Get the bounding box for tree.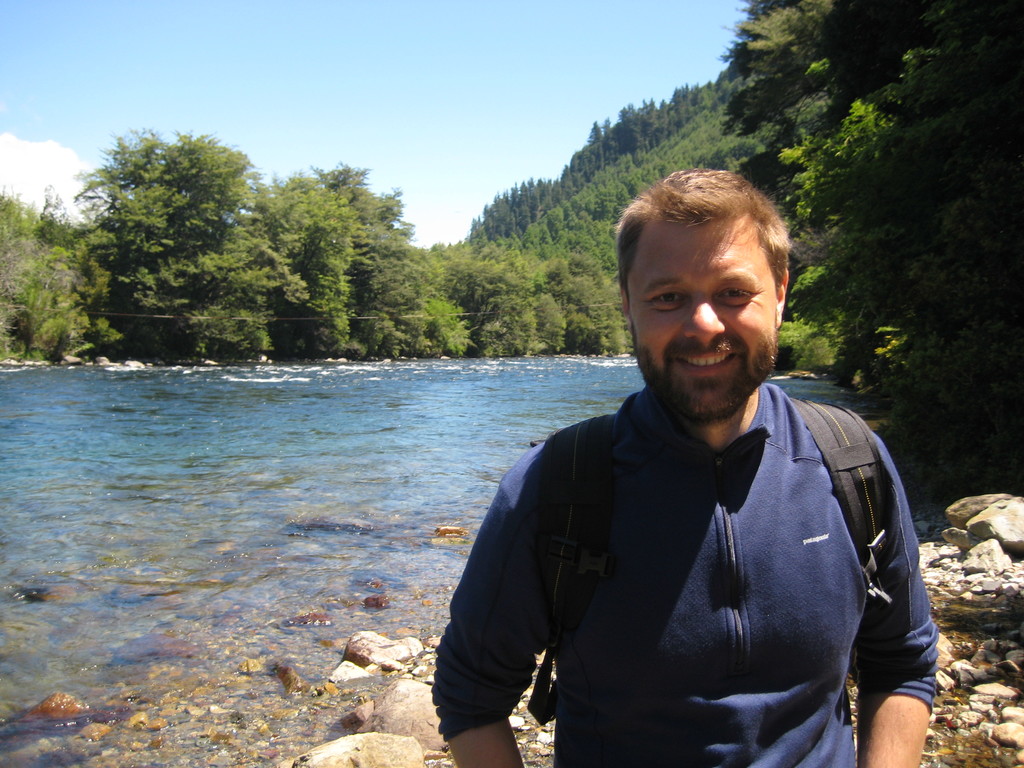
0:187:91:364.
